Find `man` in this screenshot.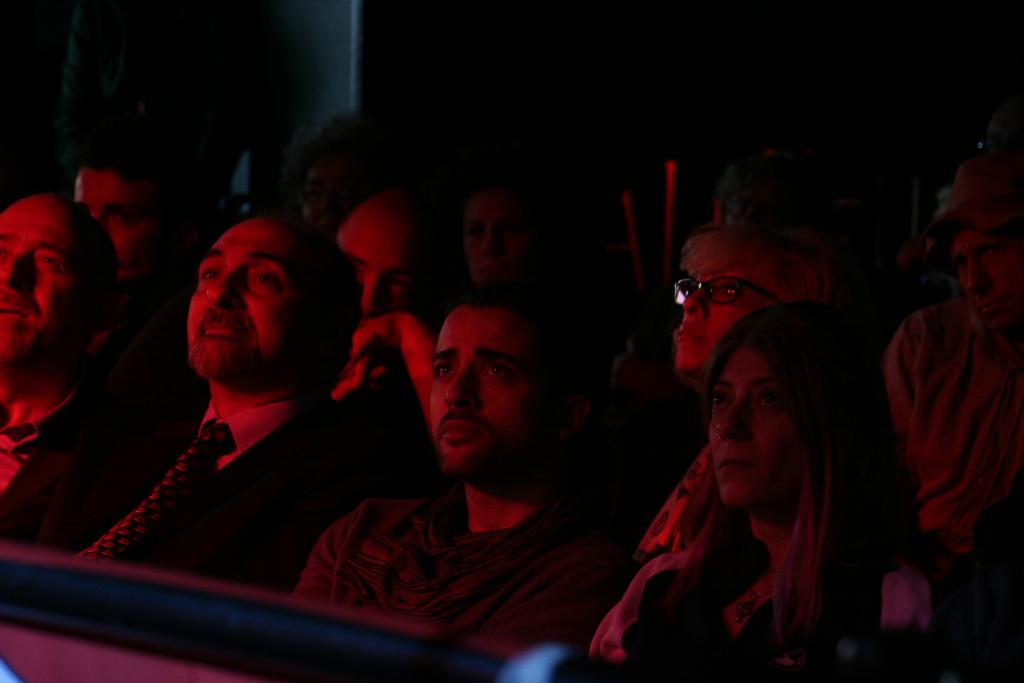
The bounding box for `man` is rect(44, 204, 409, 593).
